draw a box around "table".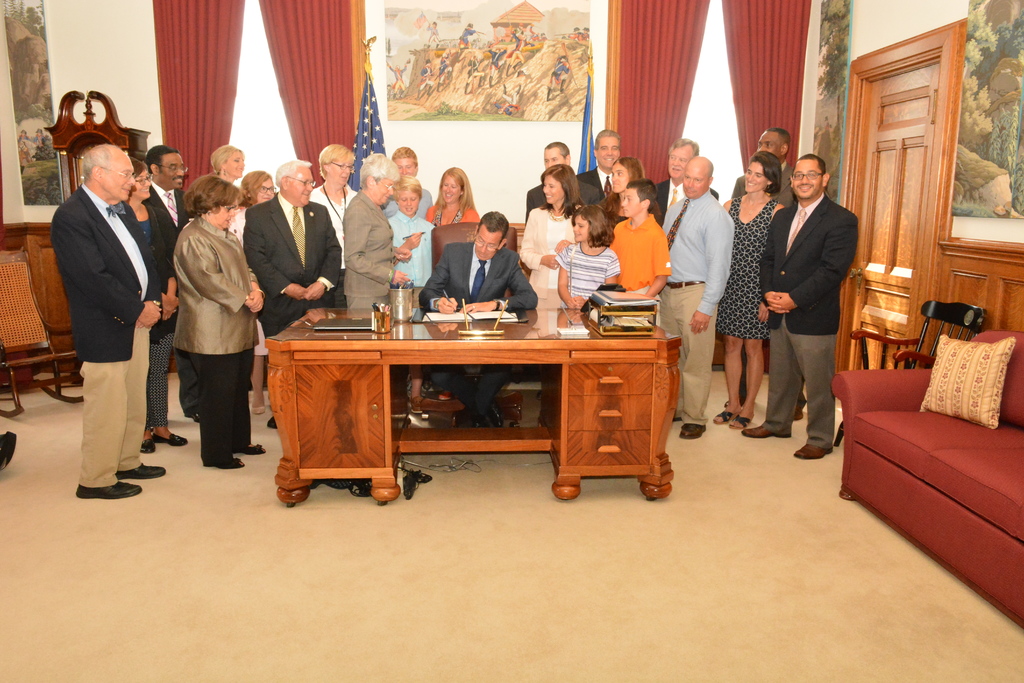
257 299 697 510.
